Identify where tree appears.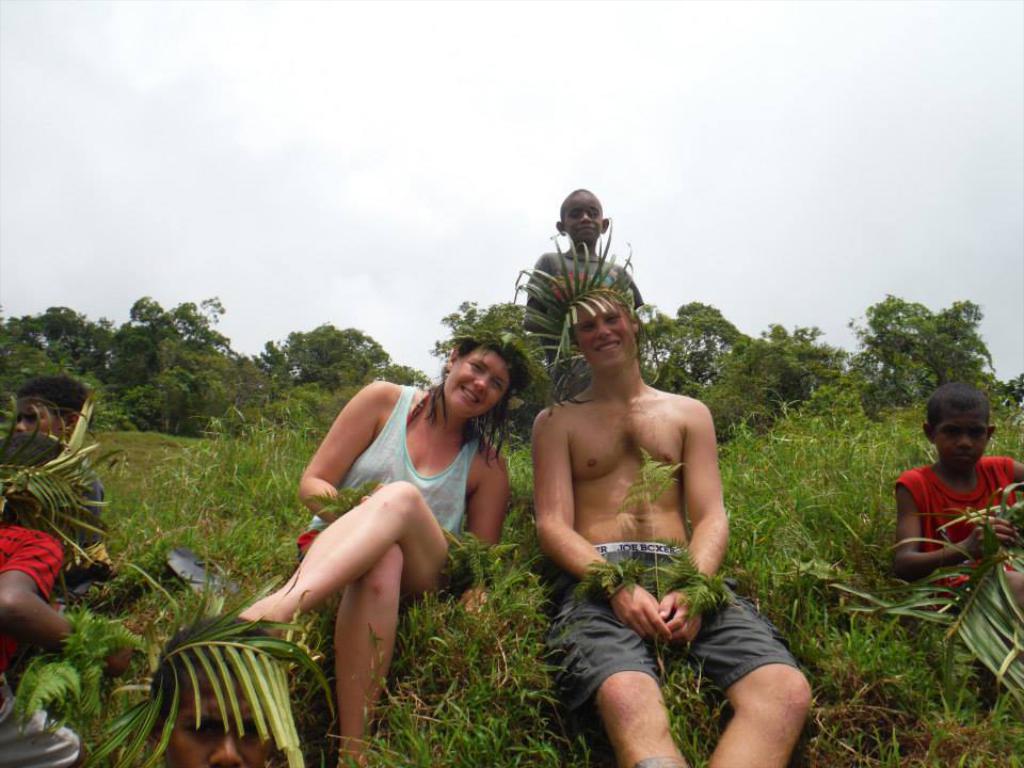
Appears at 255/319/433/423.
